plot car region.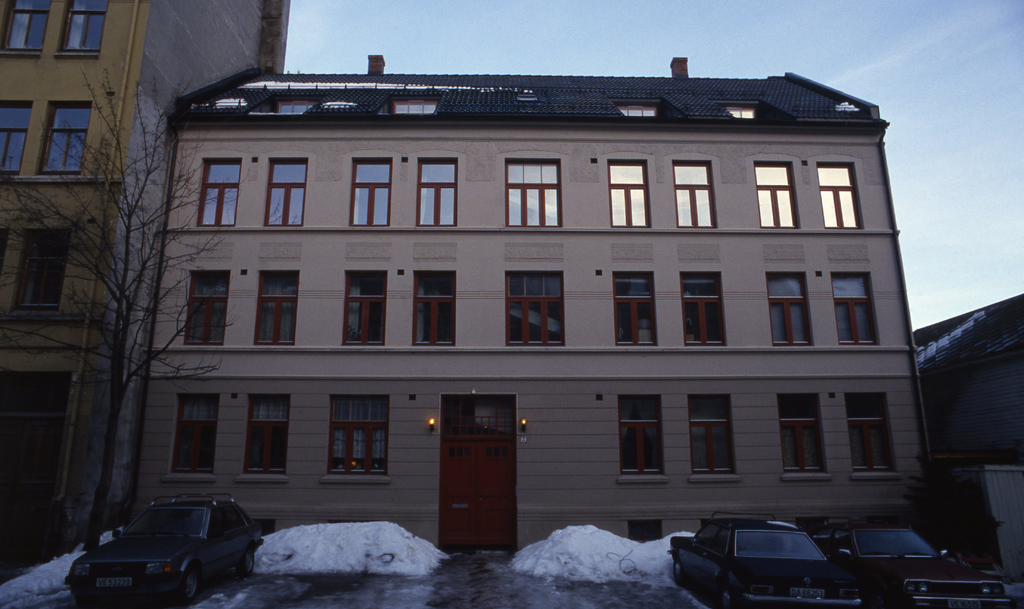
Plotted at 63, 493, 266, 608.
